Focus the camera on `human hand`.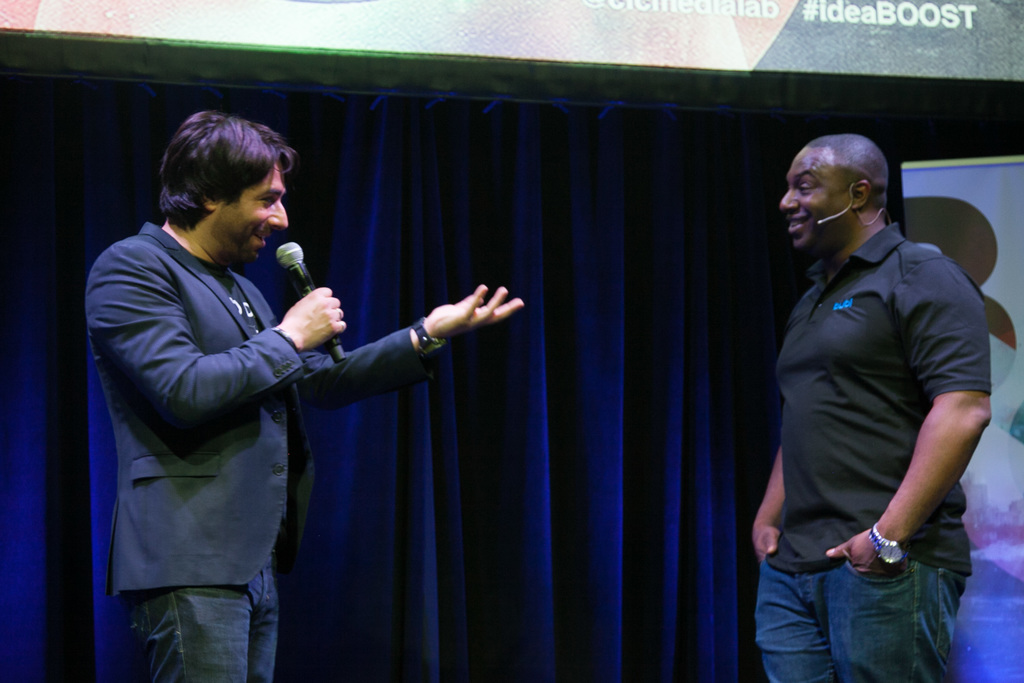
Focus region: 750, 520, 783, 567.
